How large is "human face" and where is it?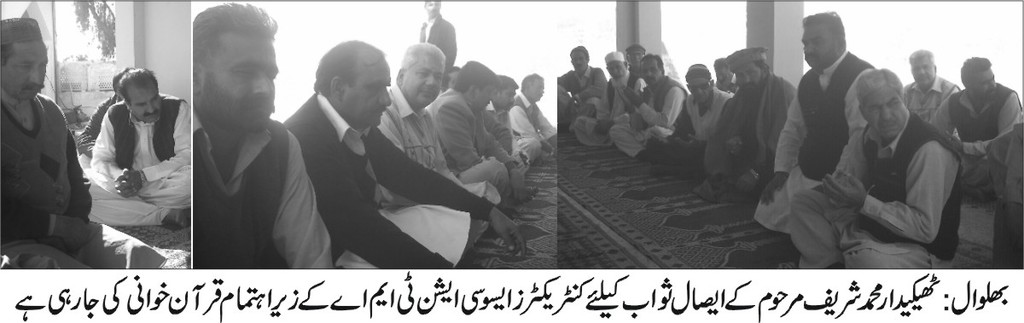
Bounding box: {"left": 404, "top": 60, "right": 443, "bottom": 106}.
